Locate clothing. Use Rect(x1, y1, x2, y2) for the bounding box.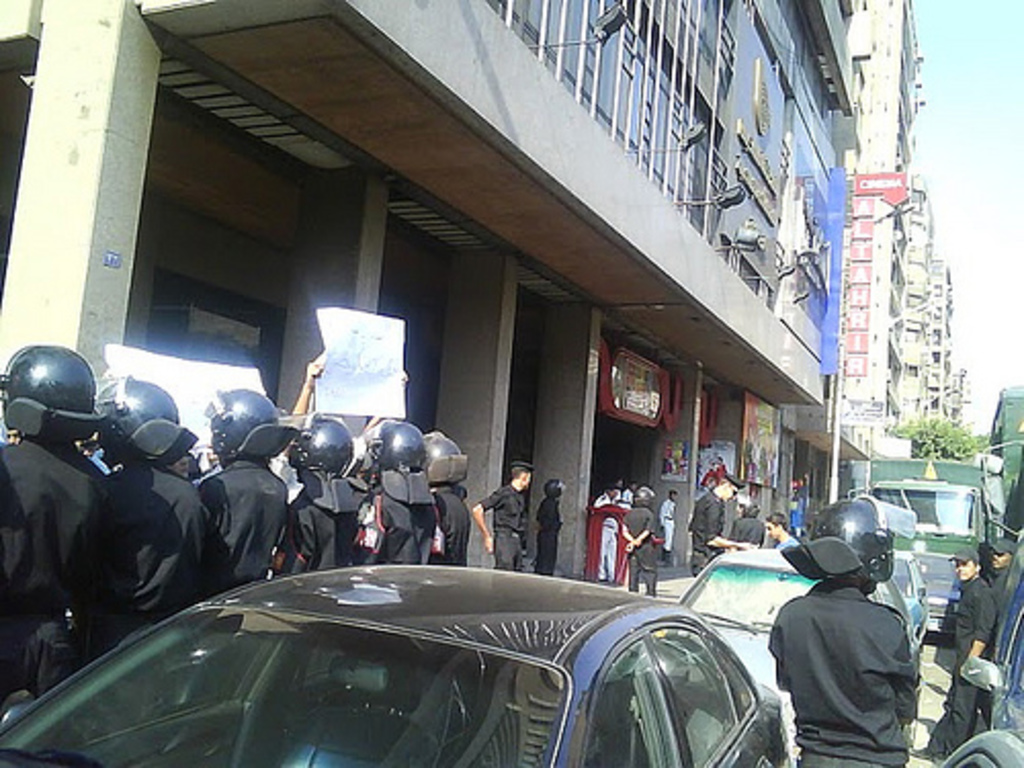
Rect(772, 535, 801, 547).
